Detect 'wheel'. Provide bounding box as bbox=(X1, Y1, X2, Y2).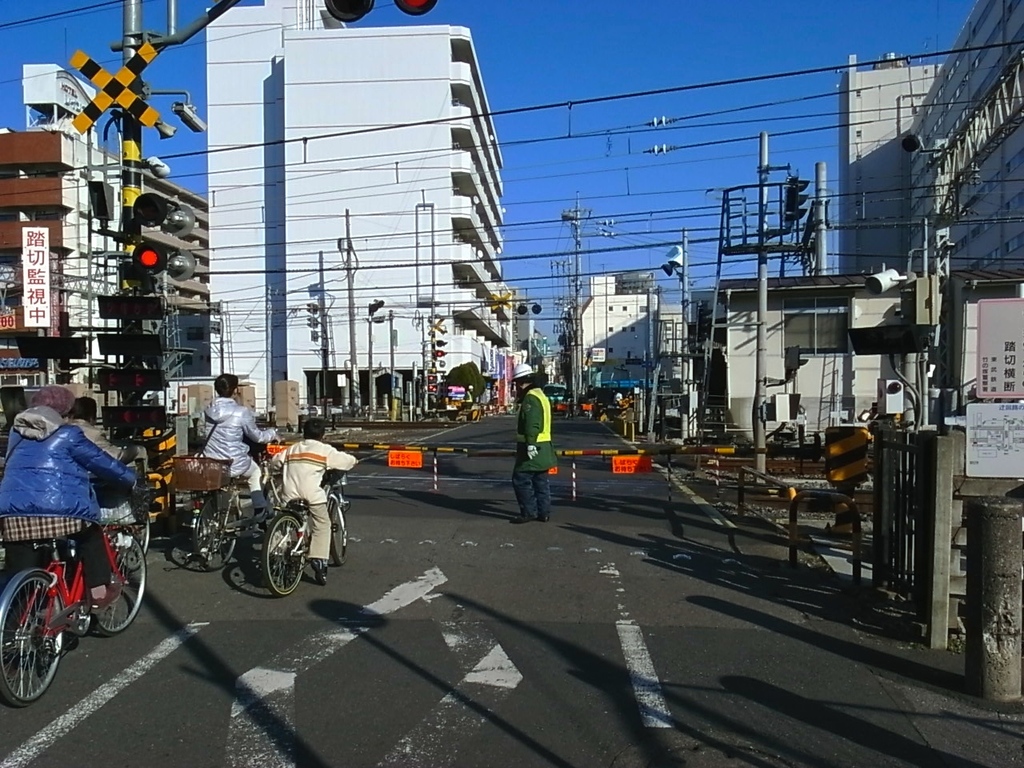
bbox=(190, 495, 243, 570).
